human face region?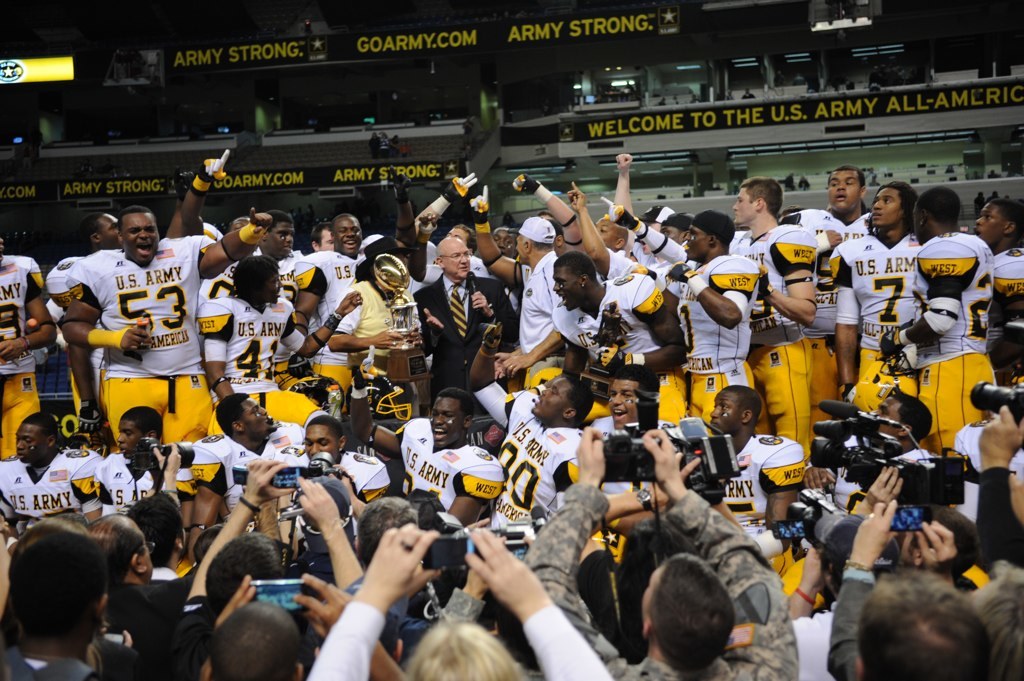
[608, 375, 642, 427]
